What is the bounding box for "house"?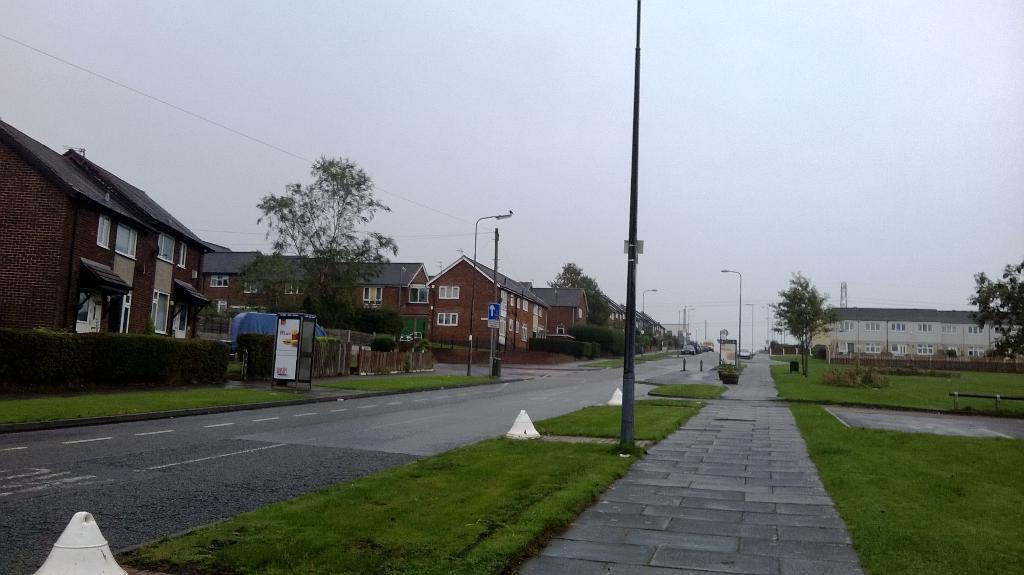
box=[808, 309, 1023, 380].
